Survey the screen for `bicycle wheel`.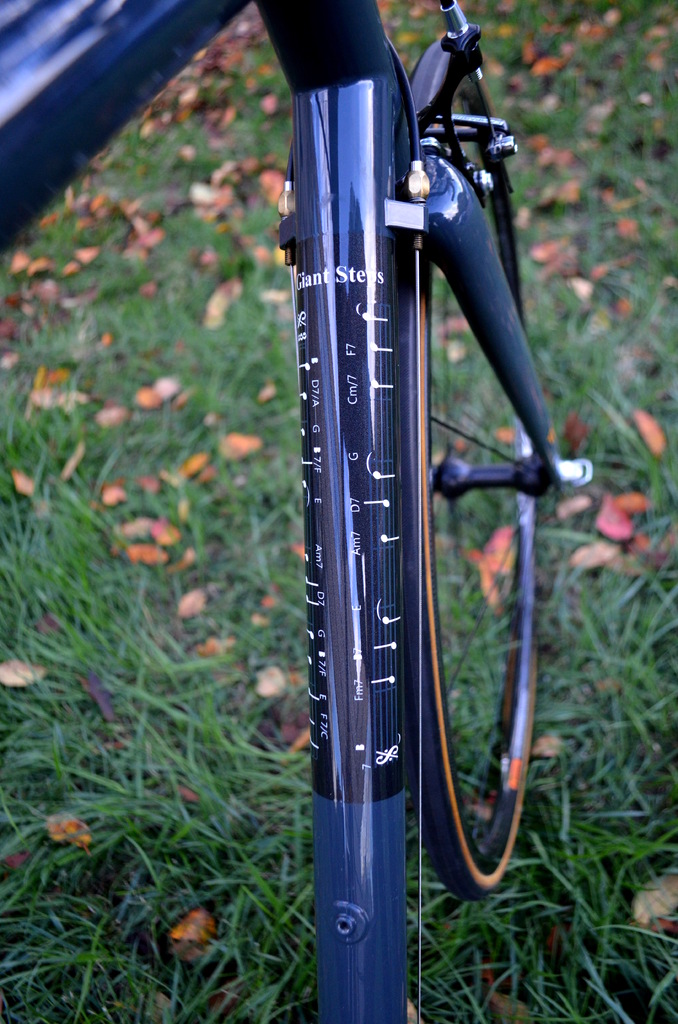
Survey found: {"x1": 412, "y1": 30, "x2": 533, "y2": 815}.
